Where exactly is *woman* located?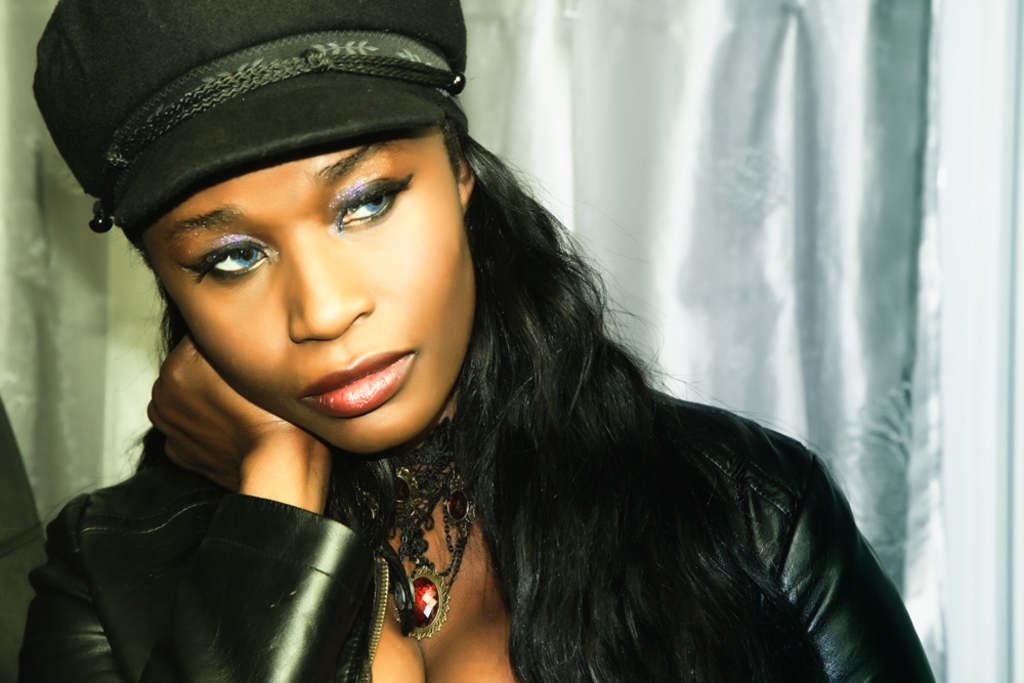
Its bounding box is x1=40, y1=30, x2=922, y2=682.
